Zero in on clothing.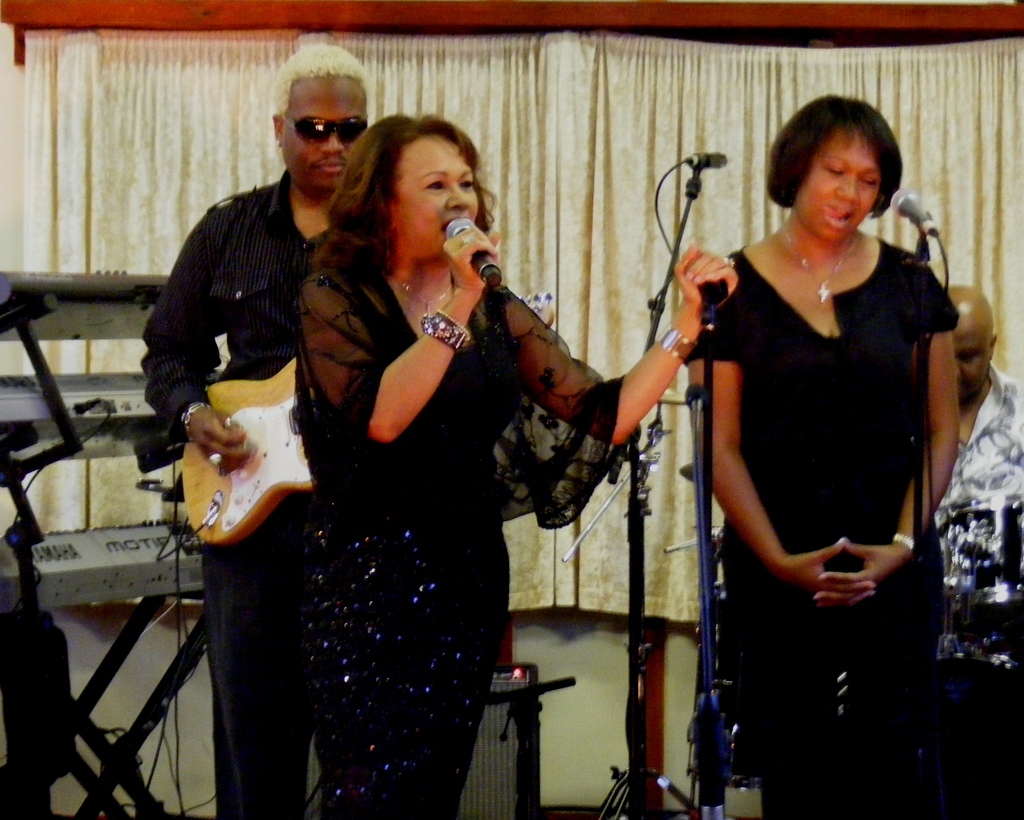
Zeroed in: l=276, t=257, r=636, b=819.
